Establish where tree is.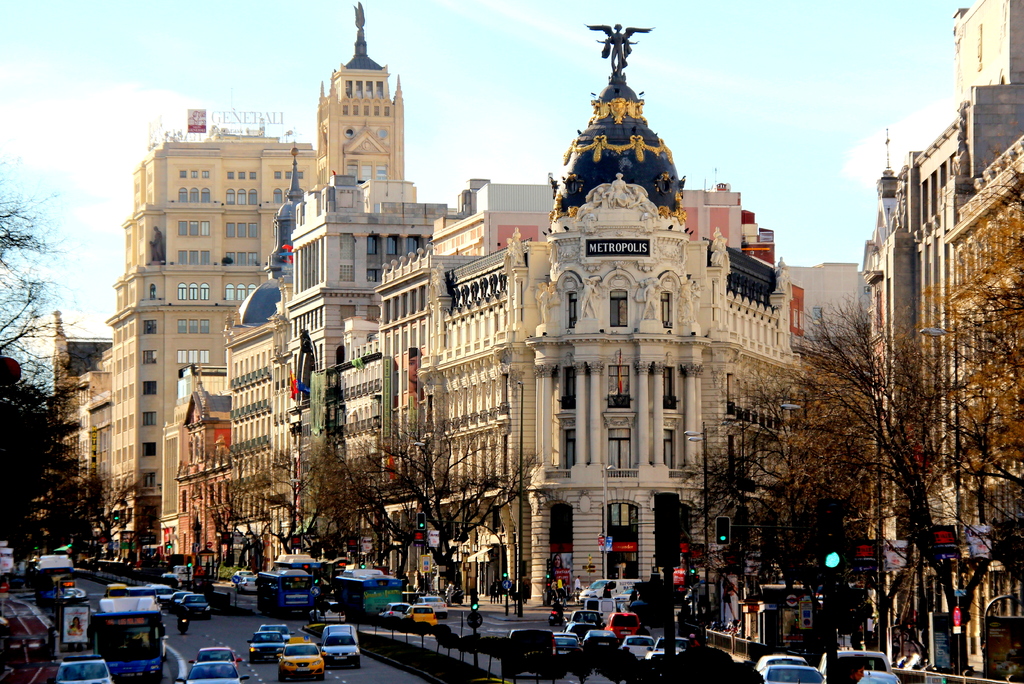
Established at 680:184:1023:603.
